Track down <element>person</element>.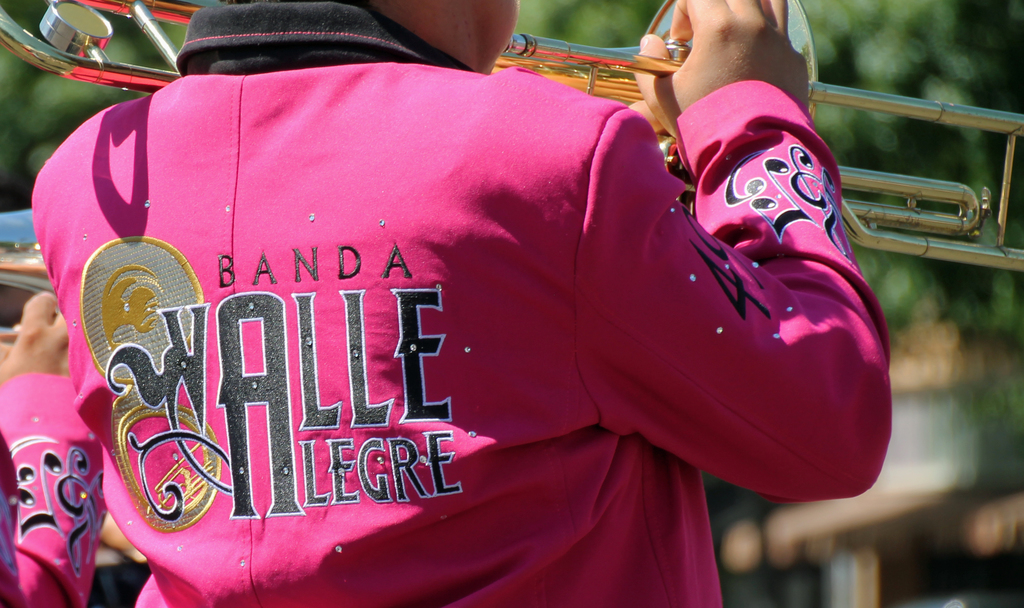
Tracked to x1=0, y1=286, x2=114, y2=607.
